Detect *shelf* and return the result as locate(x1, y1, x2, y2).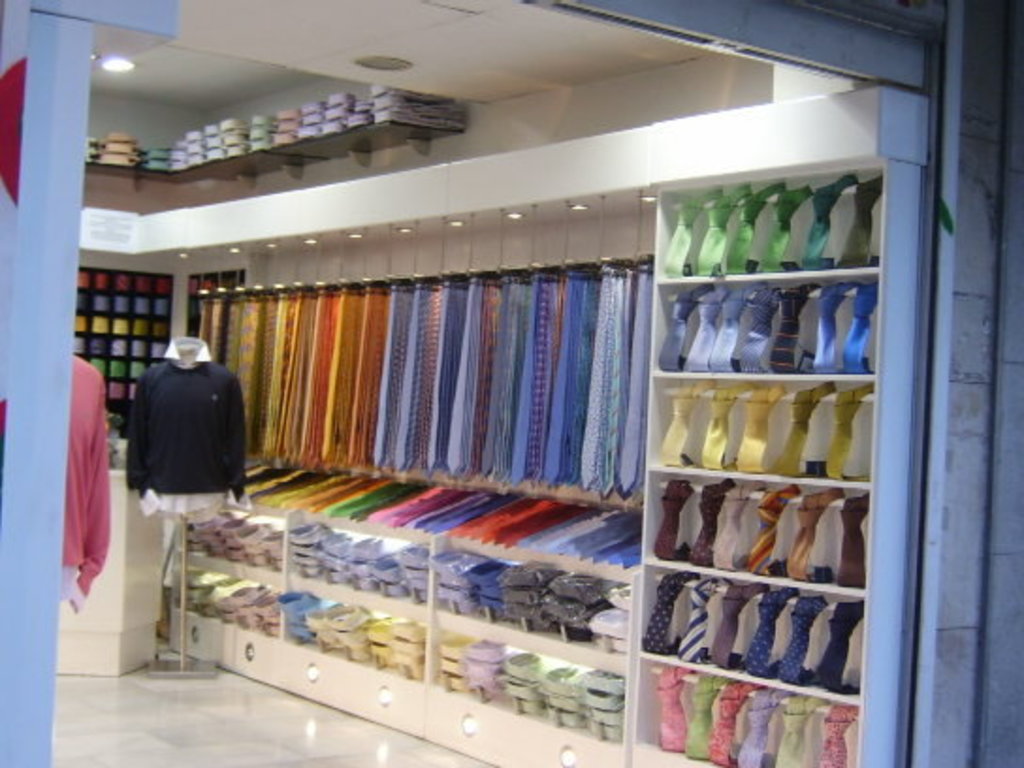
locate(649, 179, 892, 282).
